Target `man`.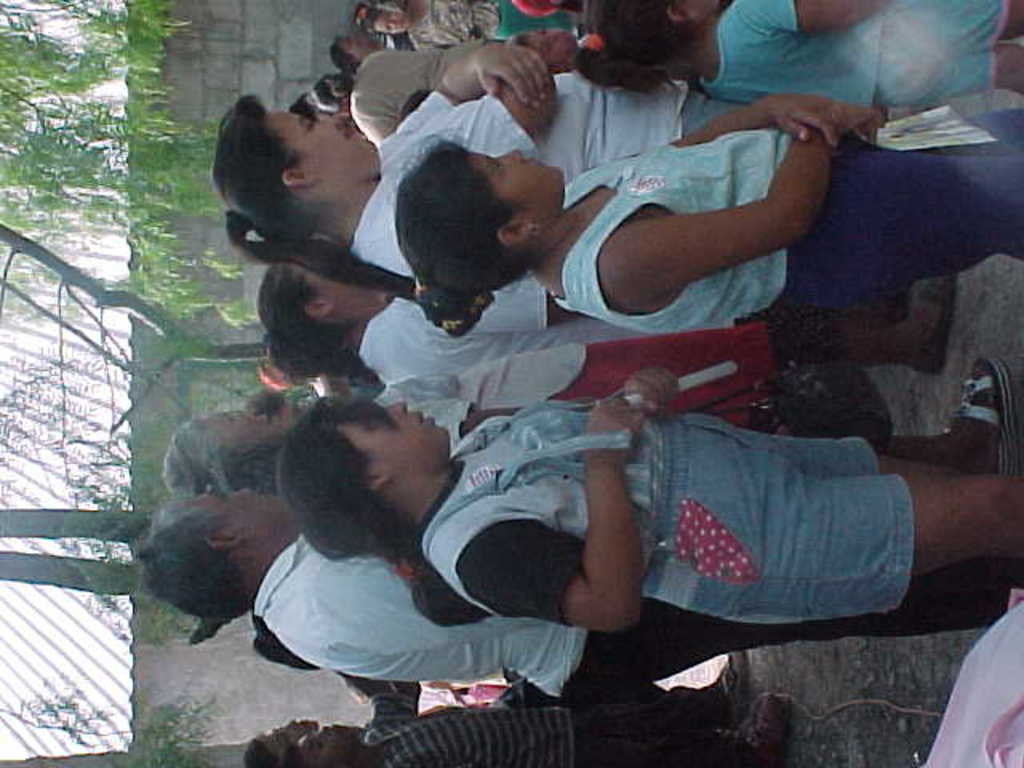
Target region: x1=146 y1=488 x2=1013 y2=706.
